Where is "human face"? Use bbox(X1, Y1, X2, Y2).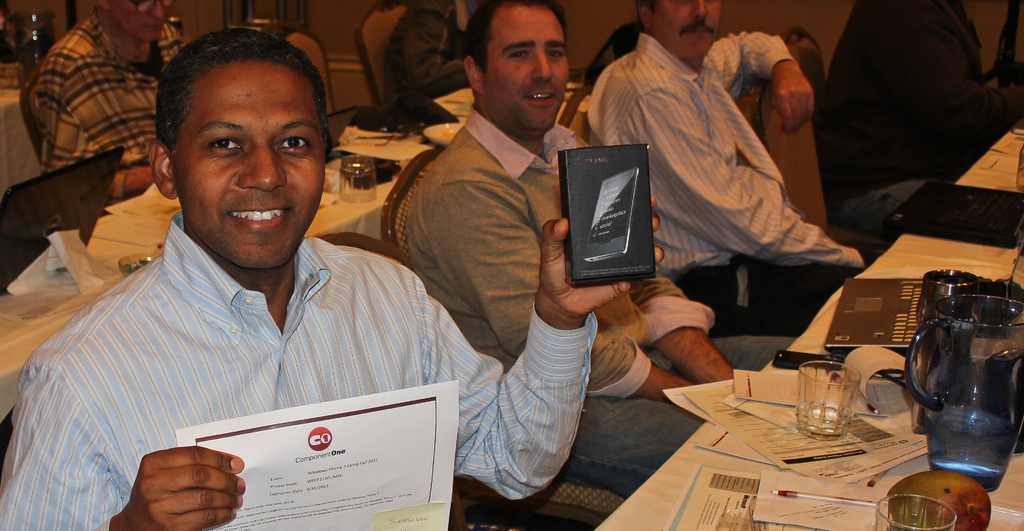
bbox(651, 0, 723, 61).
